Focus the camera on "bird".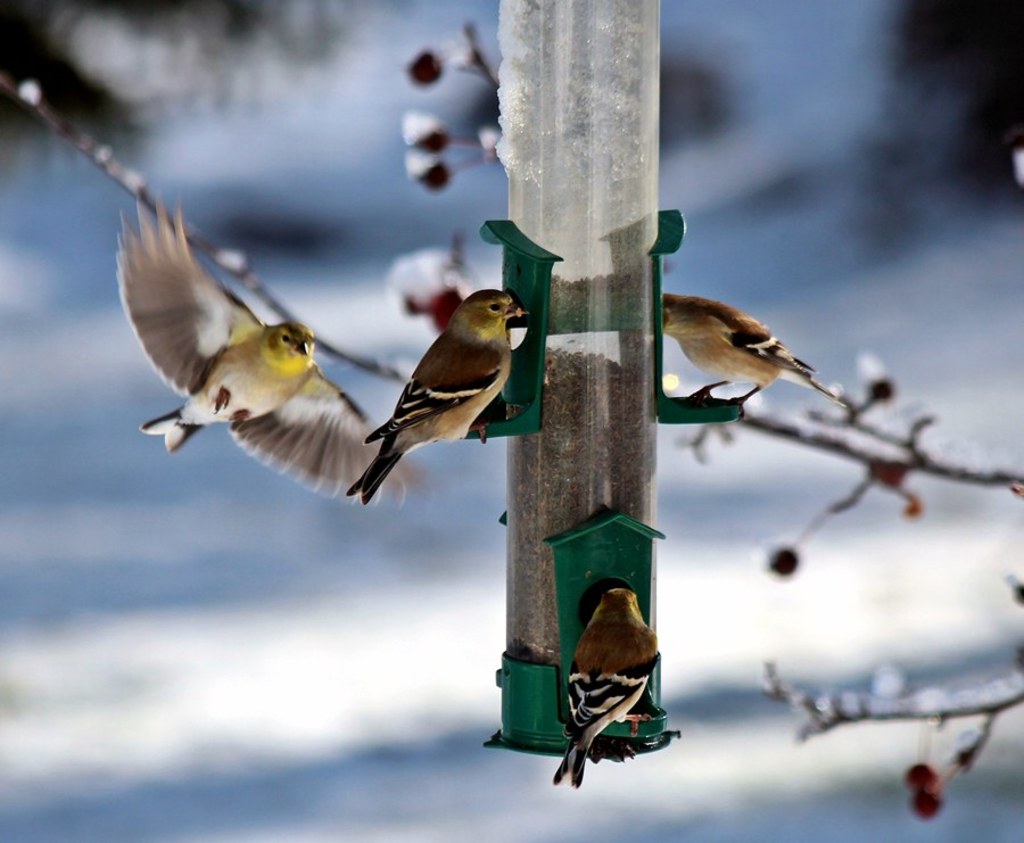
Focus region: Rect(356, 284, 552, 493).
